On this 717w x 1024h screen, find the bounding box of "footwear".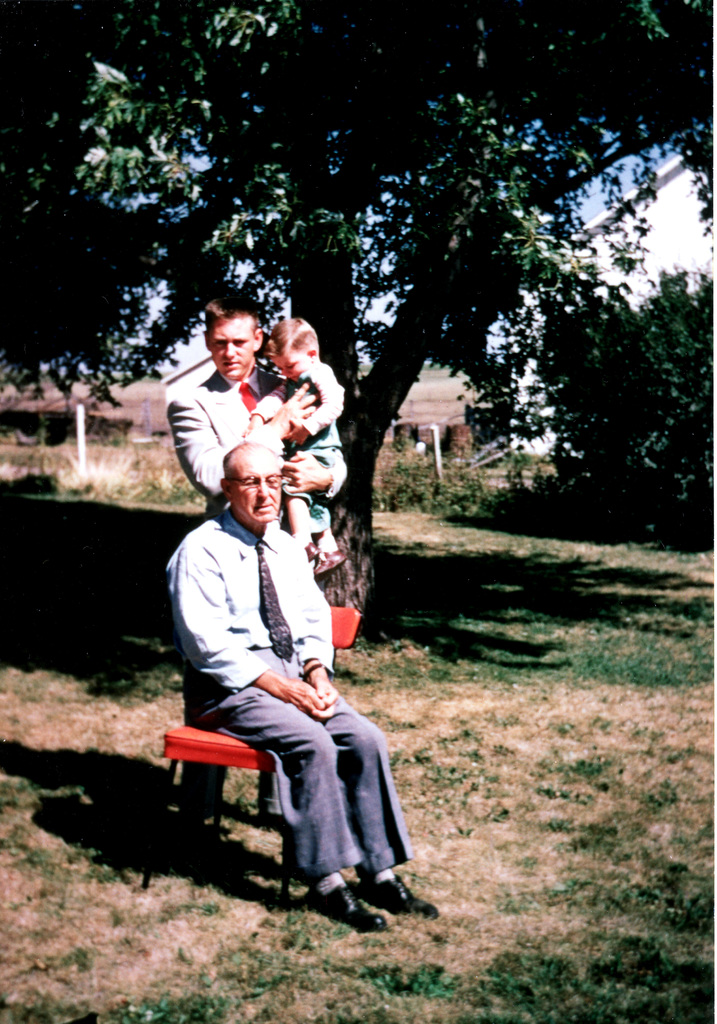
Bounding box: x1=302, y1=884, x2=389, y2=931.
